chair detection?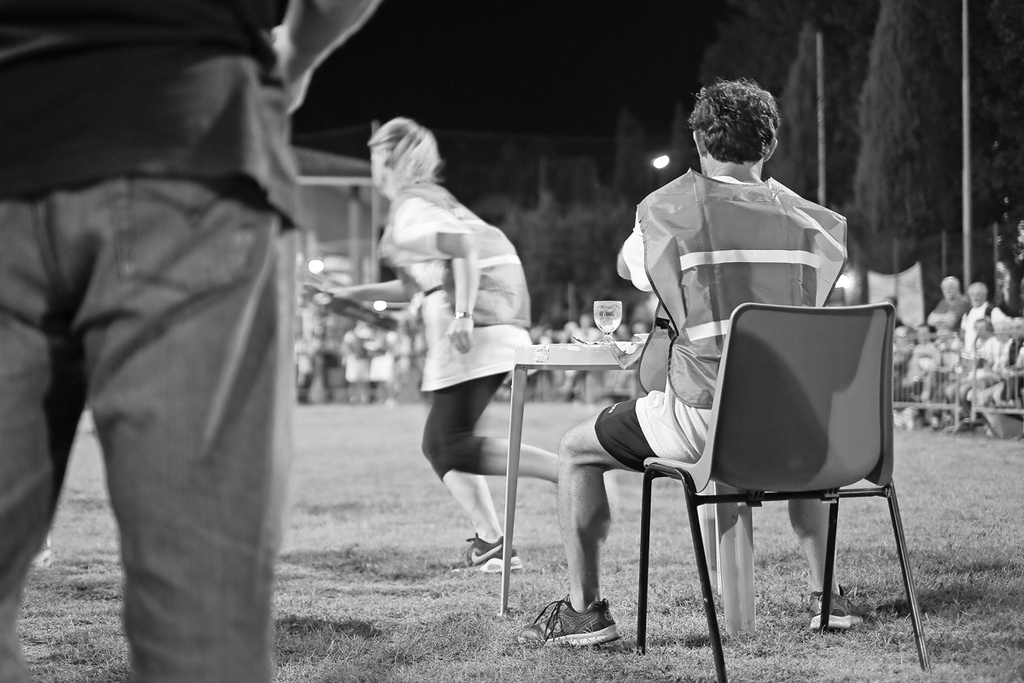
(left=597, top=278, right=930, bottom=640)
